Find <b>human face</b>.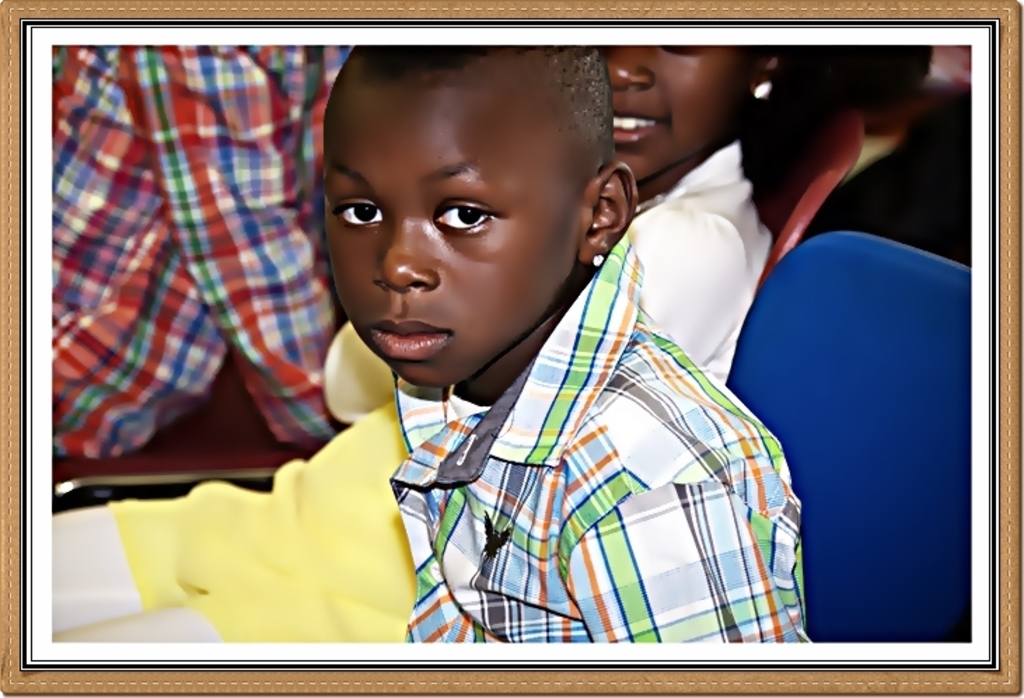
x1=315, y1=81, x2=581, y2=388.
